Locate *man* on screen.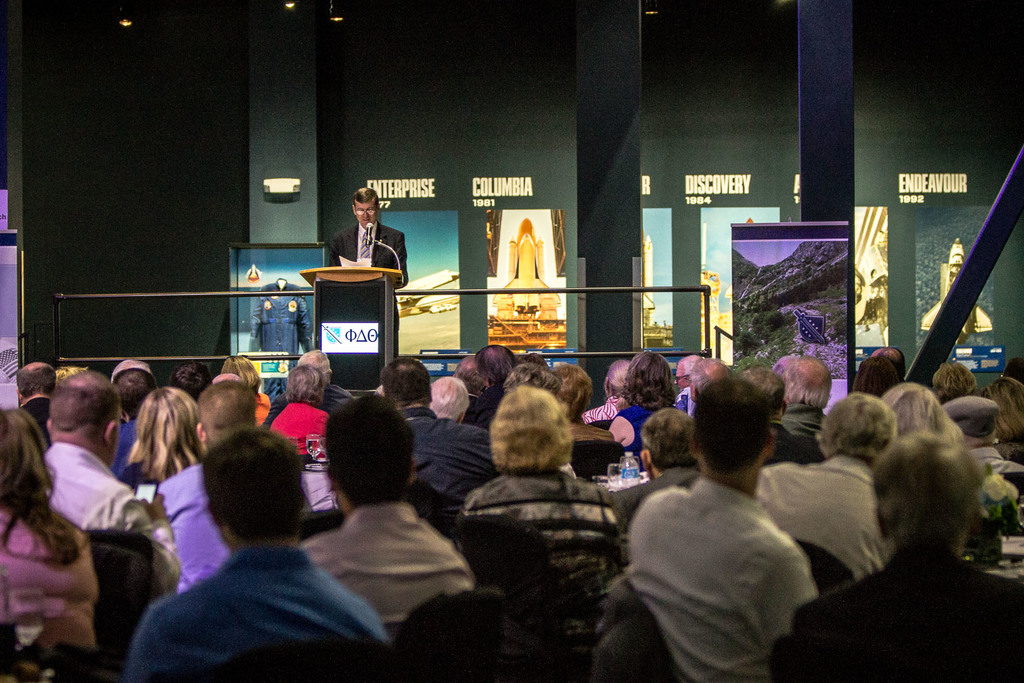
On screen at left=796, top=436, right=1023, bottom=682.
